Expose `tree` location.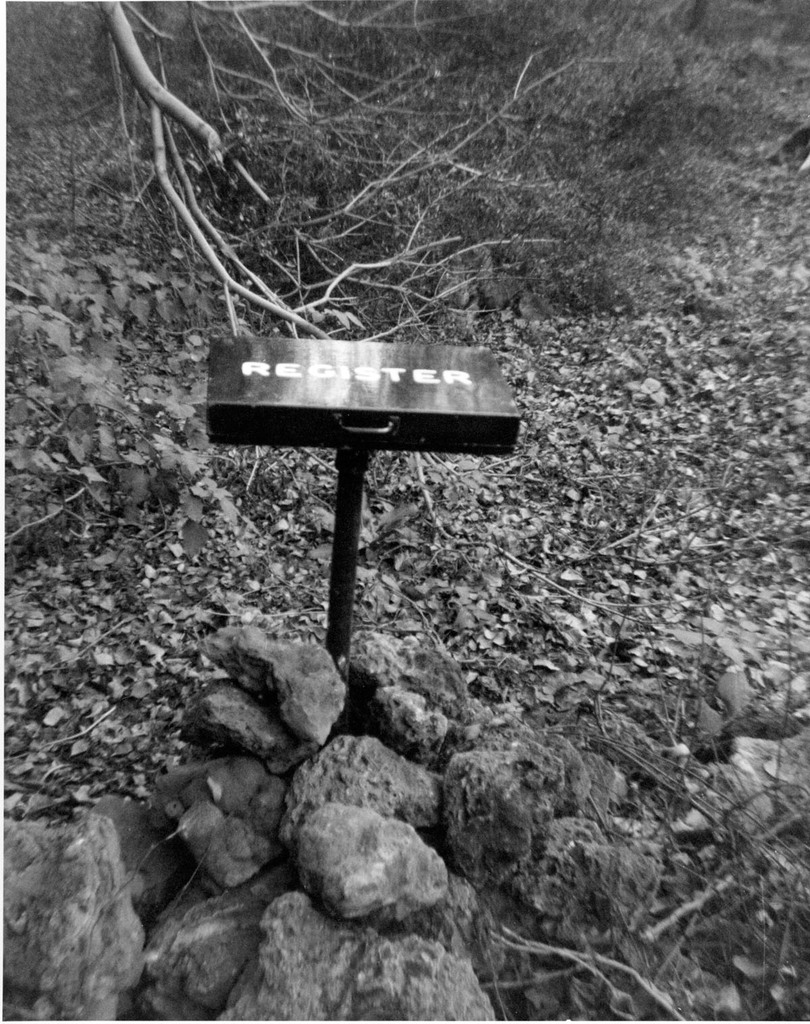
Exposed at x1=104, y1=0, x2=618, y2=596.
